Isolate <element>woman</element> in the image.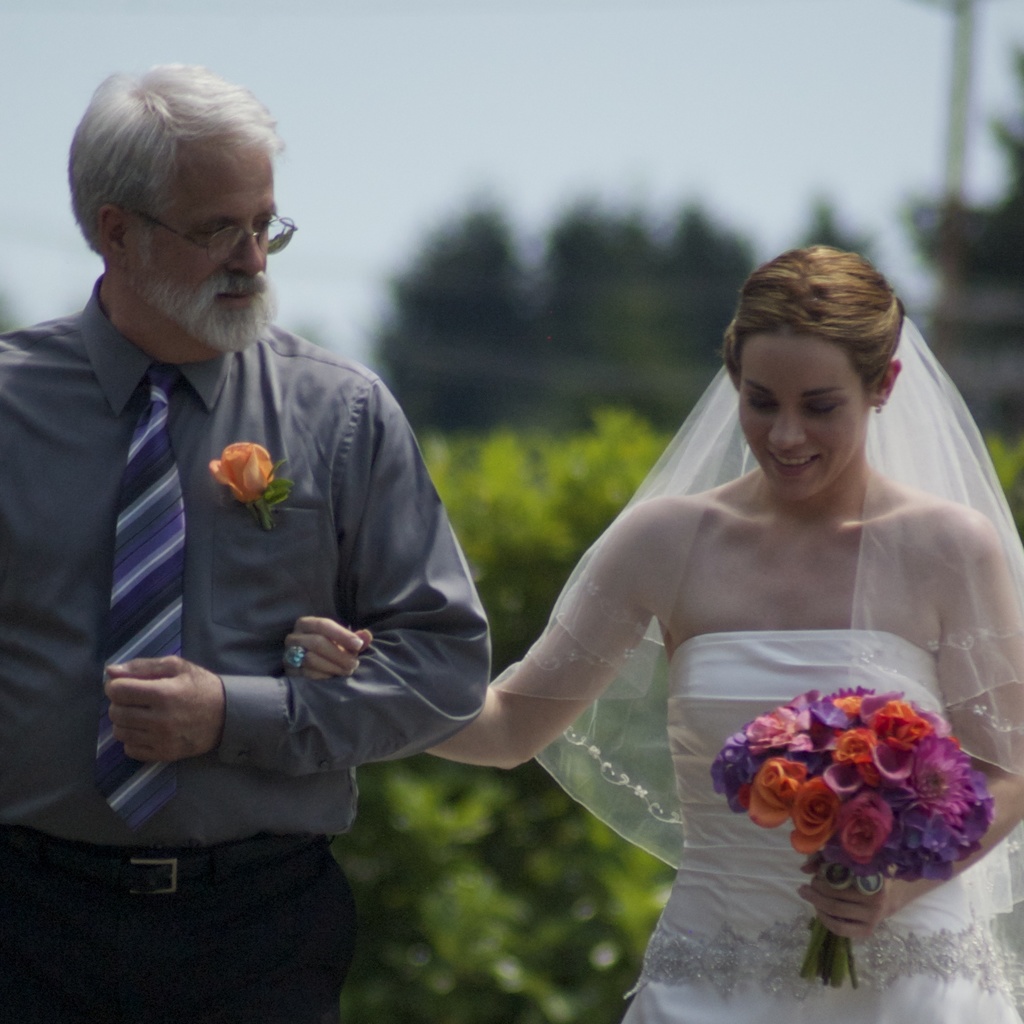
Isolated region: rect(344, 232, 1012, 1007).
